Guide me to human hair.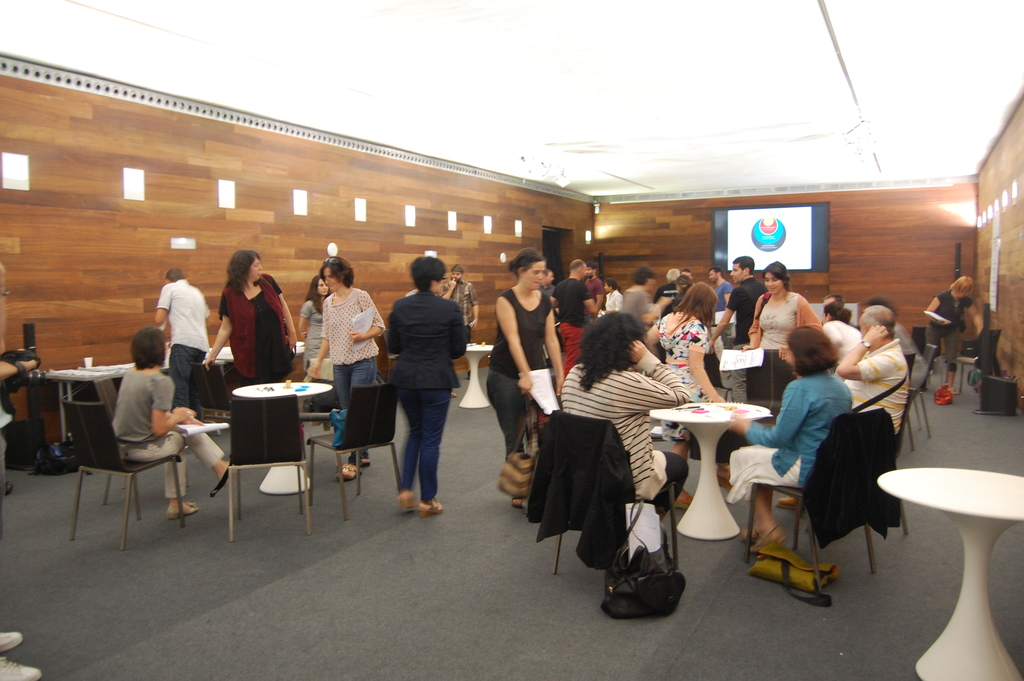
Guidance: box(409, 254, 446, 293).
